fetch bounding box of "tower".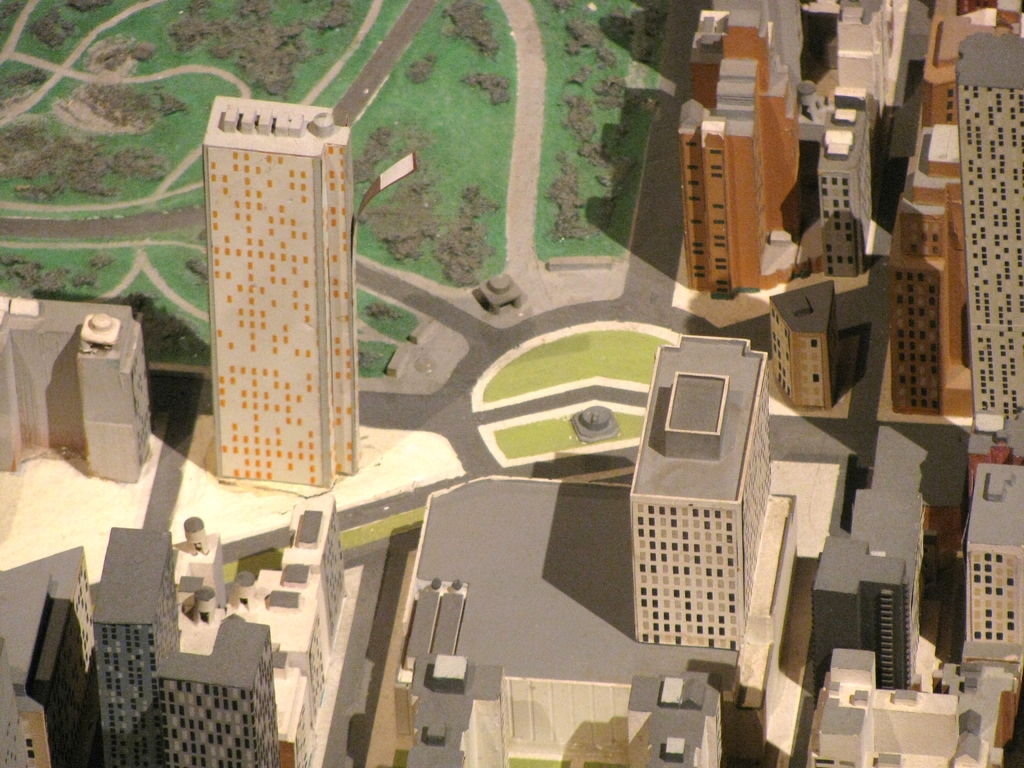
Bbox: crop(958, 23, 1023, 412).
